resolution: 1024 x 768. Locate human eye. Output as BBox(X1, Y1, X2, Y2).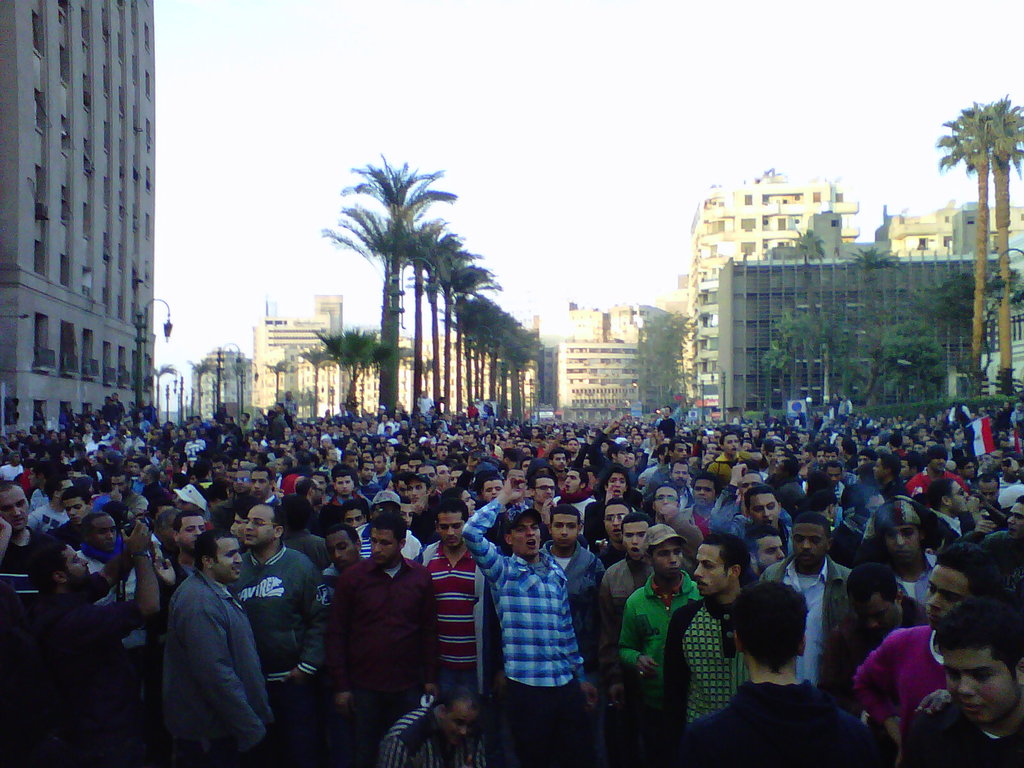
BBox(200, 525, 205, 529).
